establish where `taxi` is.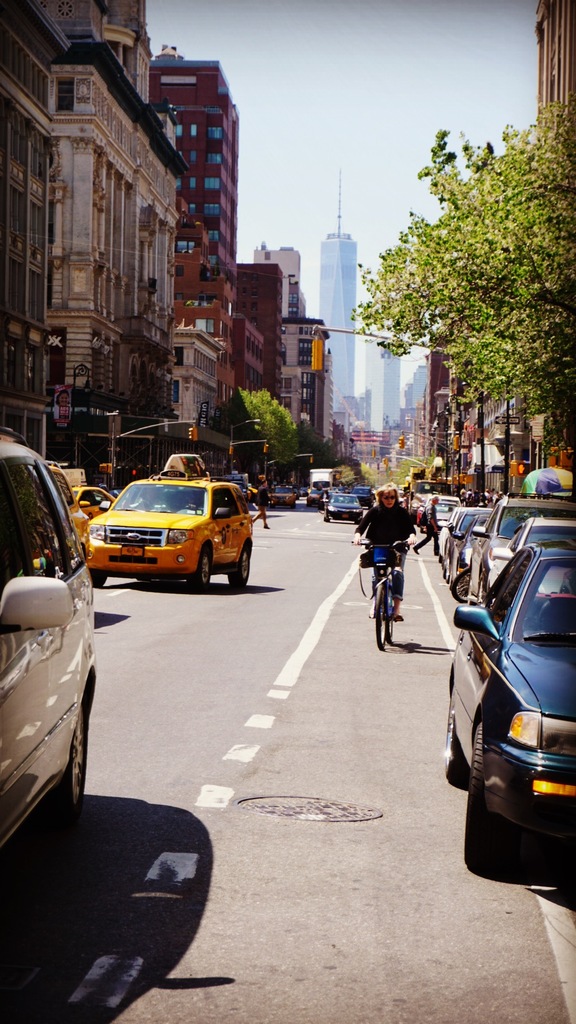
Established at (307,487,328,506).
